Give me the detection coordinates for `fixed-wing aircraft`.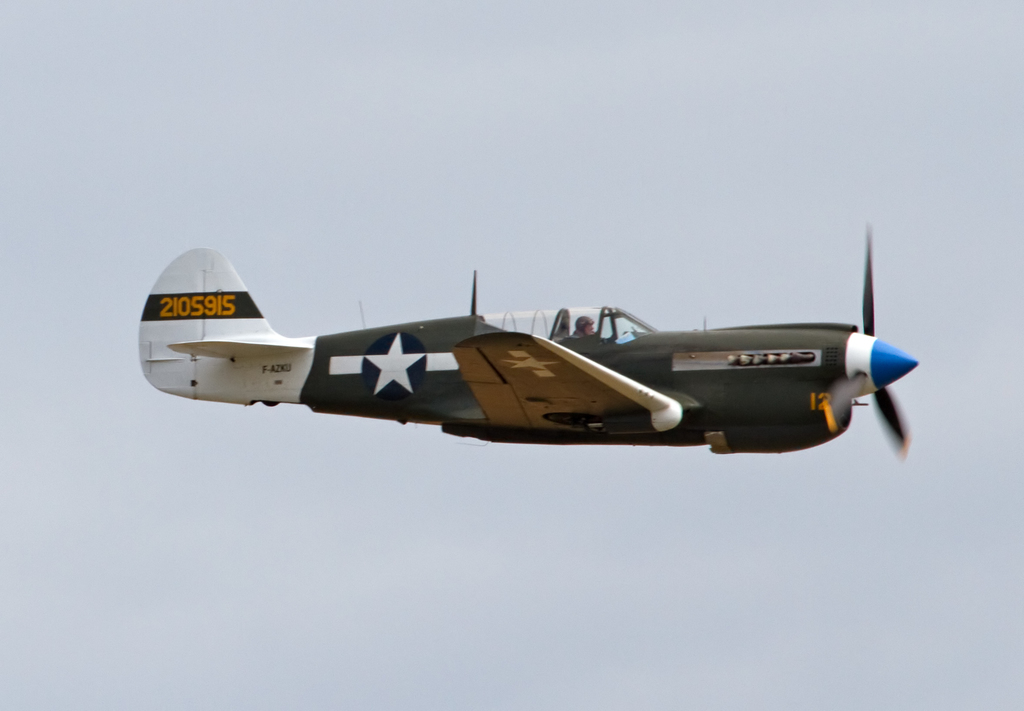
detection(139, 219, 921, 458).
